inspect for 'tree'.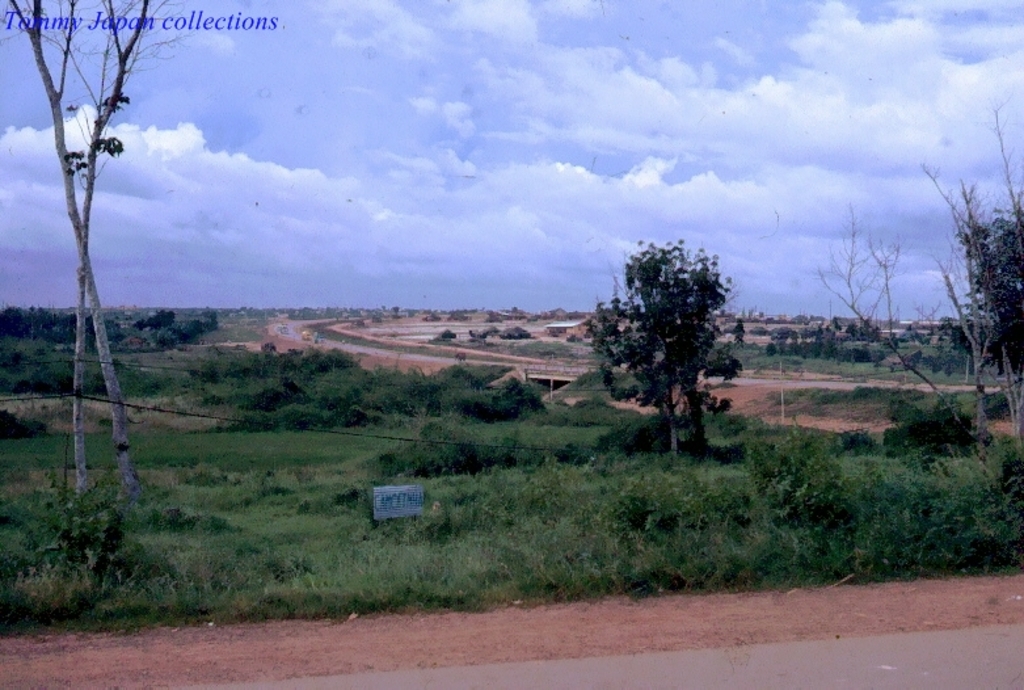
Inspection: Rect(4, 0, 149, 492).
